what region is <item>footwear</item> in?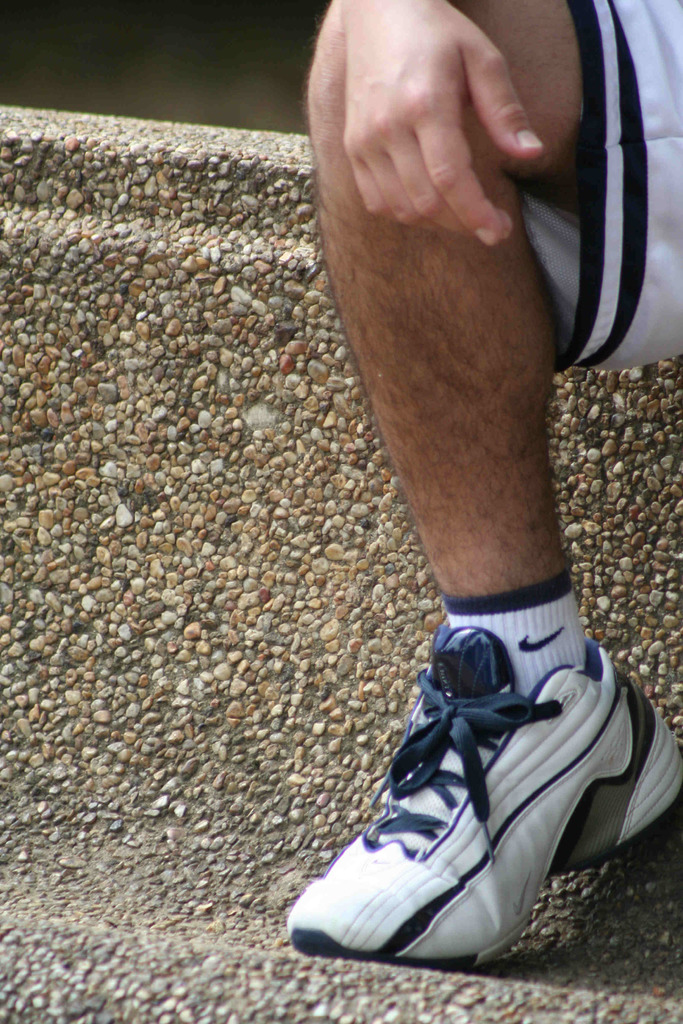
x1=286, y1=622, x2=682, y2=967.
